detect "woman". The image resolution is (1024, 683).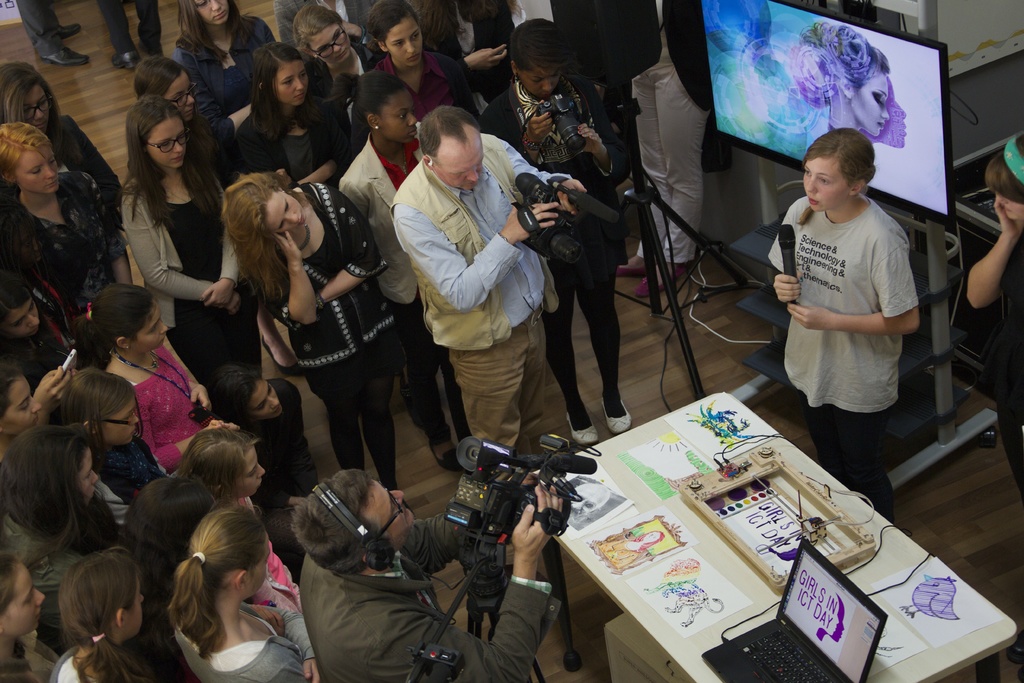
(0,128,122,334).
